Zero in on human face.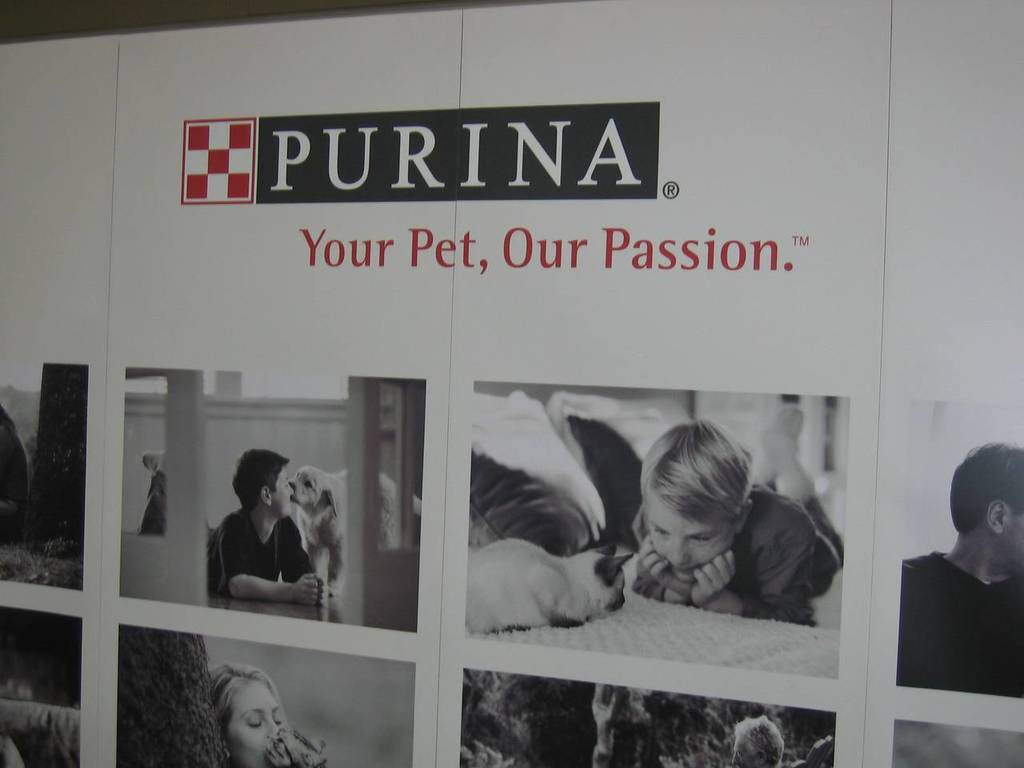
Zeroed in: [left=273, top=470, right=294, bottom=513].
